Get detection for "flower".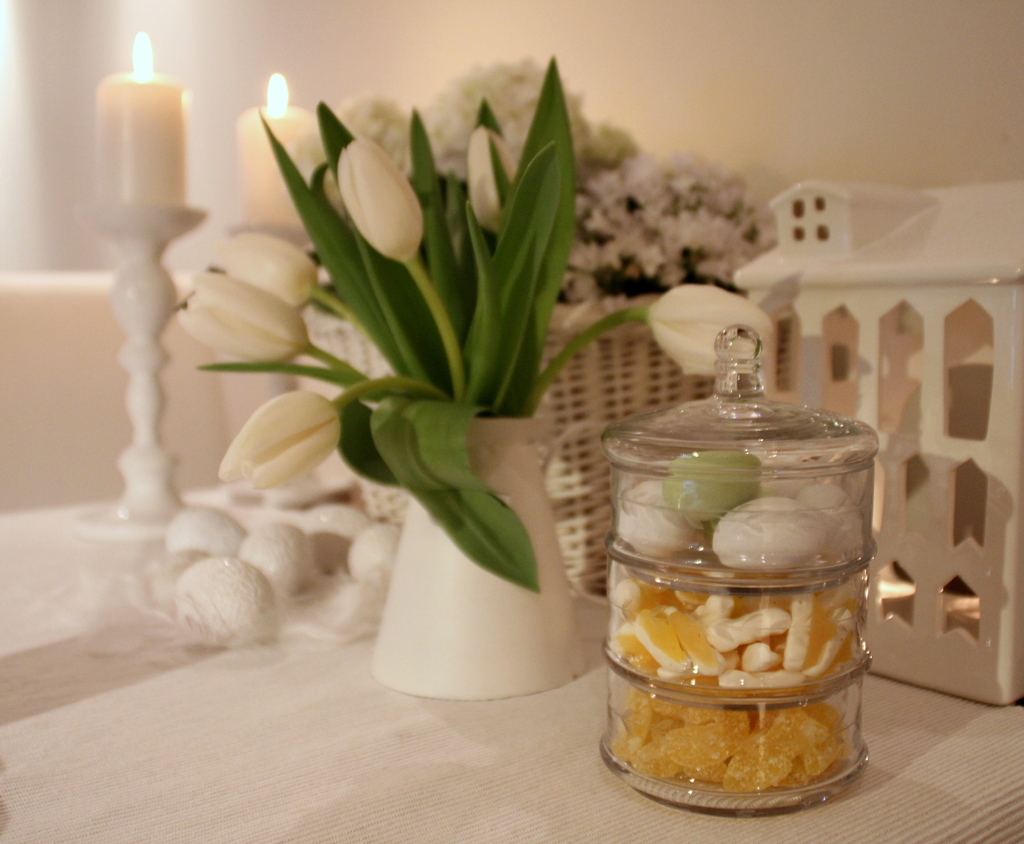
Detection: bbox=(221, 383, 325, 494).
